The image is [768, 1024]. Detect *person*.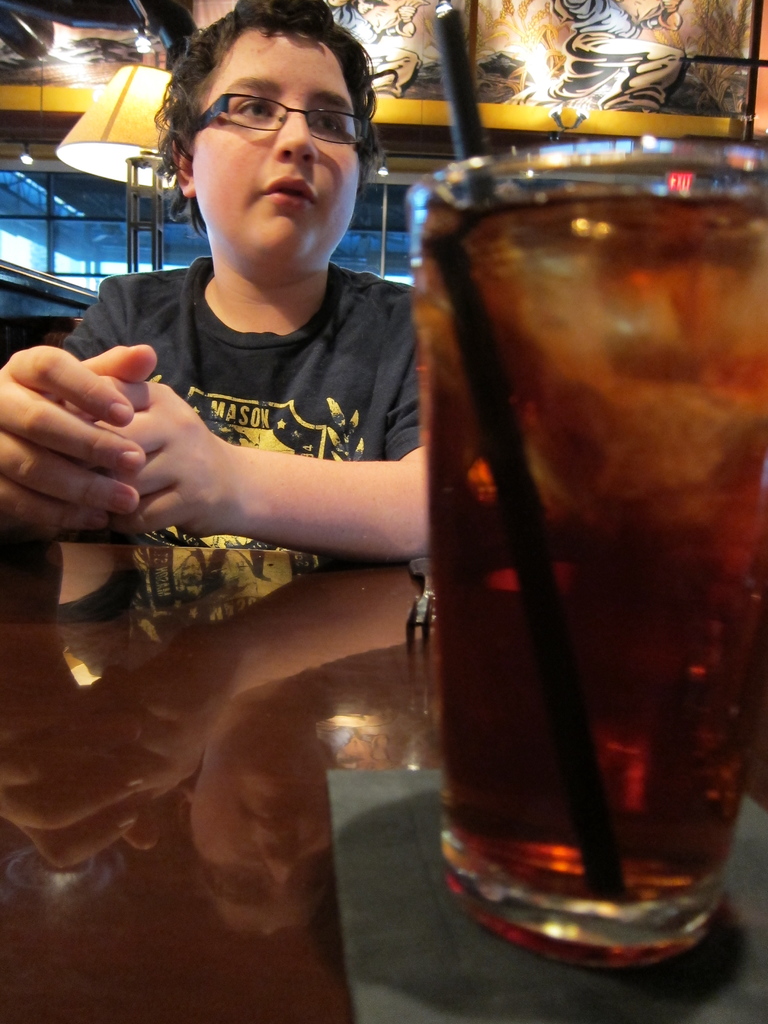
Detection: [0,0,427,566].
